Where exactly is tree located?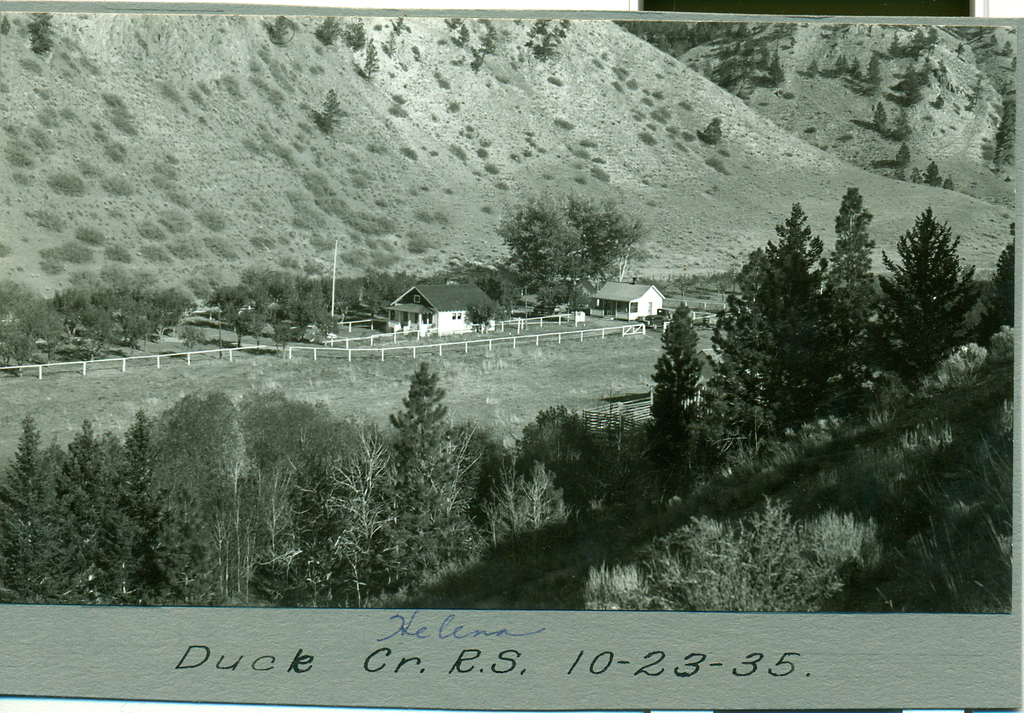
Its bounding box is <region>452, 20, 471, 51</region>.
